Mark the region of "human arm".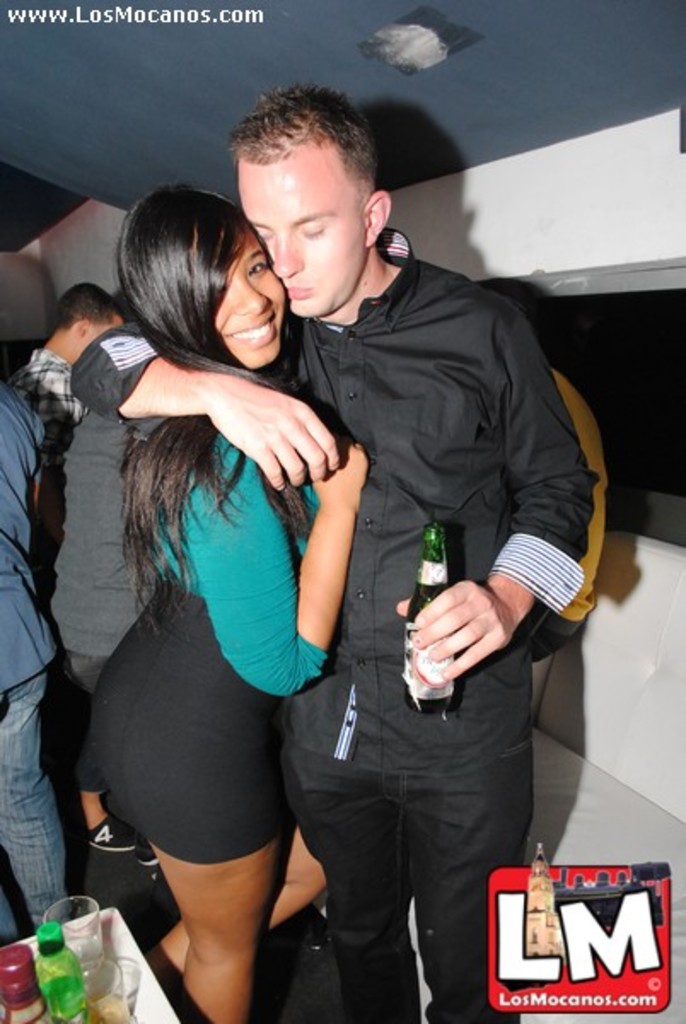
Region: (x1=191, y1=432, x2=363, y2=708).
